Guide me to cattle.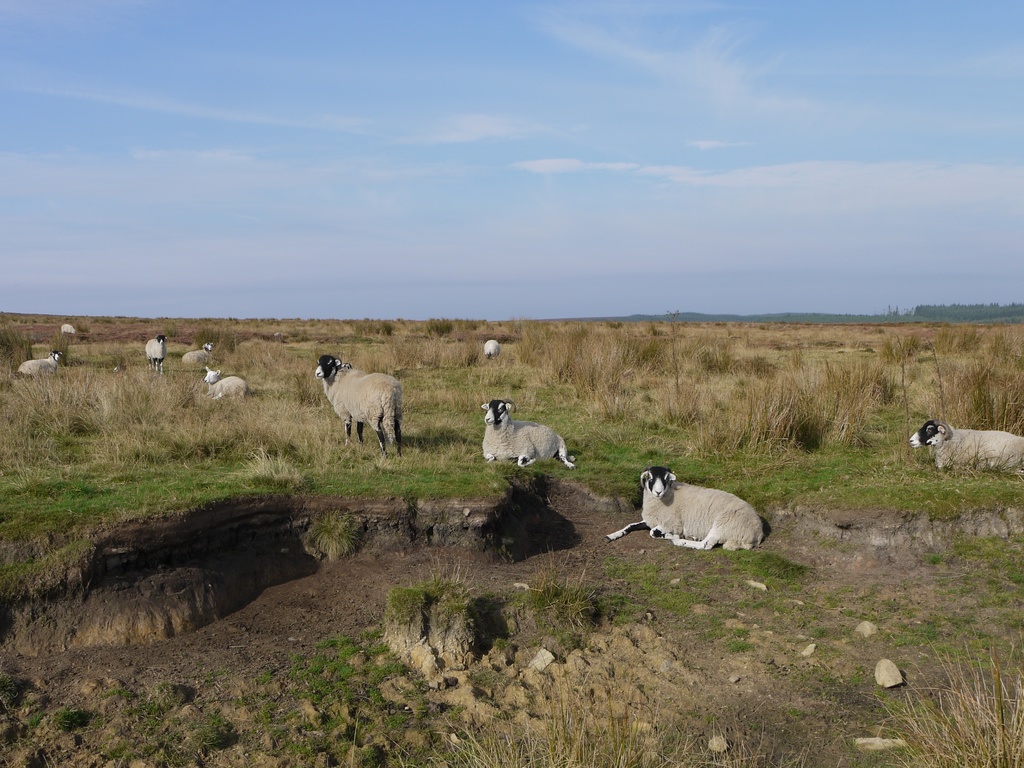
Guidance: [145,332,166,373].
